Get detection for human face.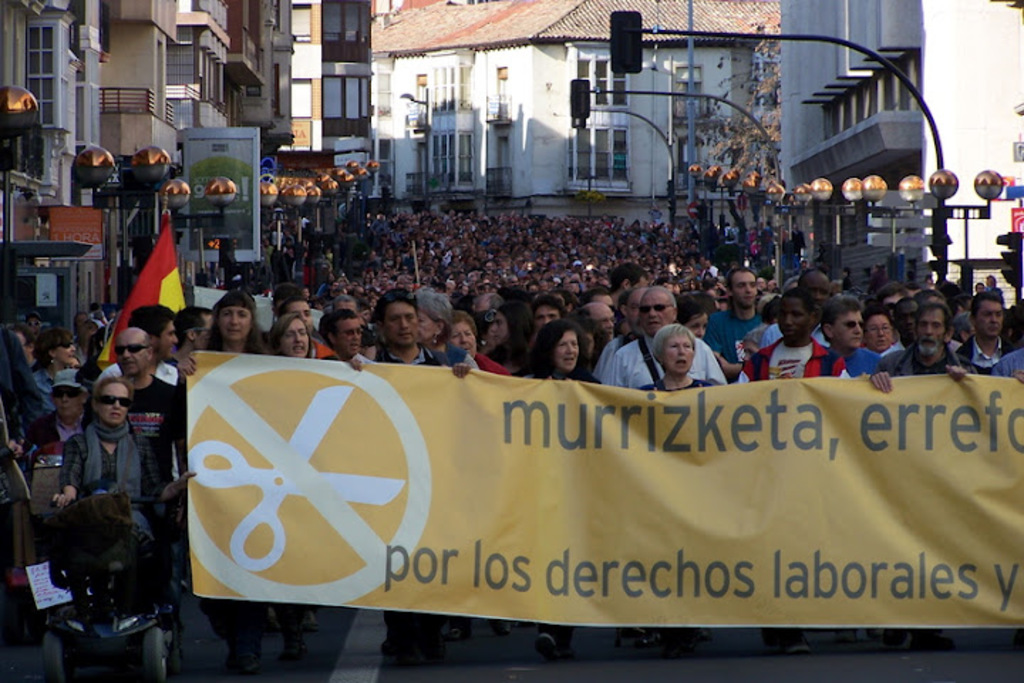
Detection: (914, 312, 947, 354).
